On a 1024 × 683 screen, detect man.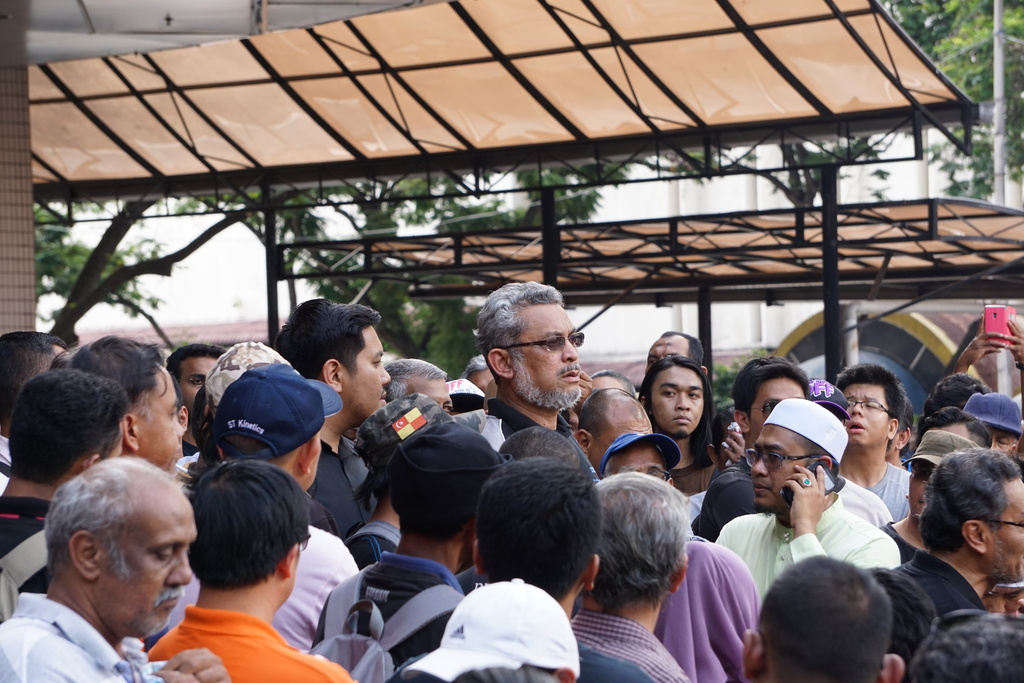
(463, 282, 598, 479).
